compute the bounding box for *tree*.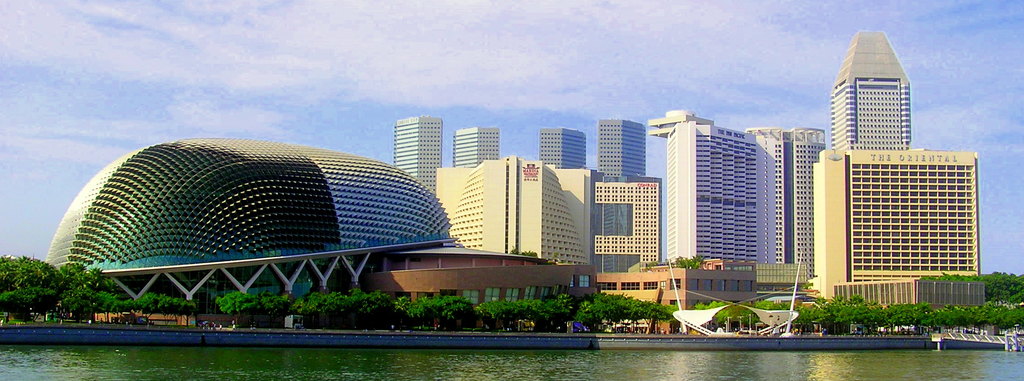
{"x1": 640, "y1": 299, "x2": 670, "y2": 328}.
